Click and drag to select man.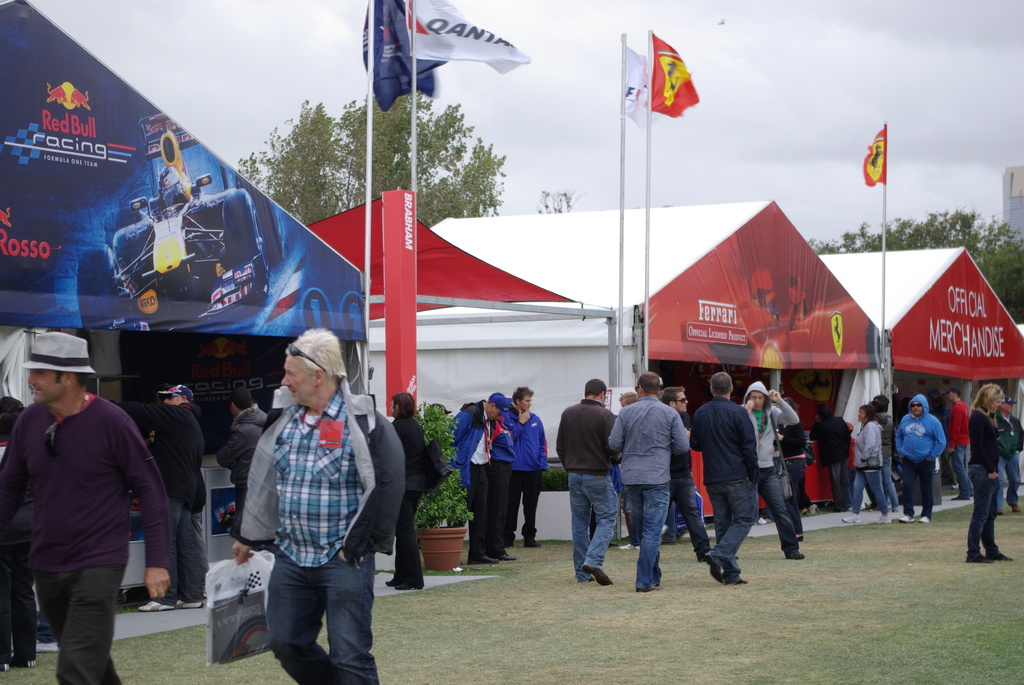
Selection: x1=221, y1=326, x2=406, y2=684.
